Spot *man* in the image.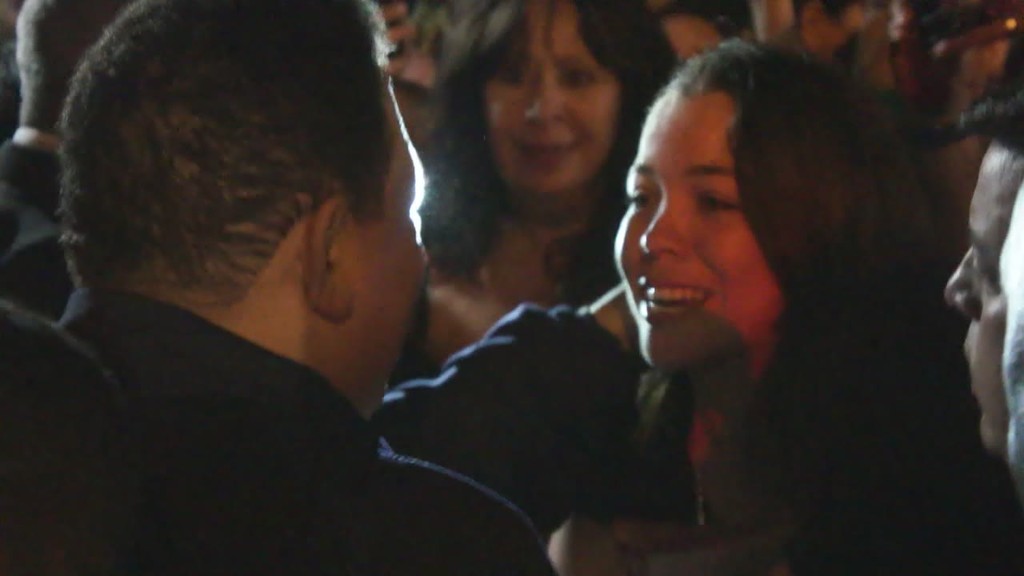
*man* found at 476, 17, 1016, 564.
